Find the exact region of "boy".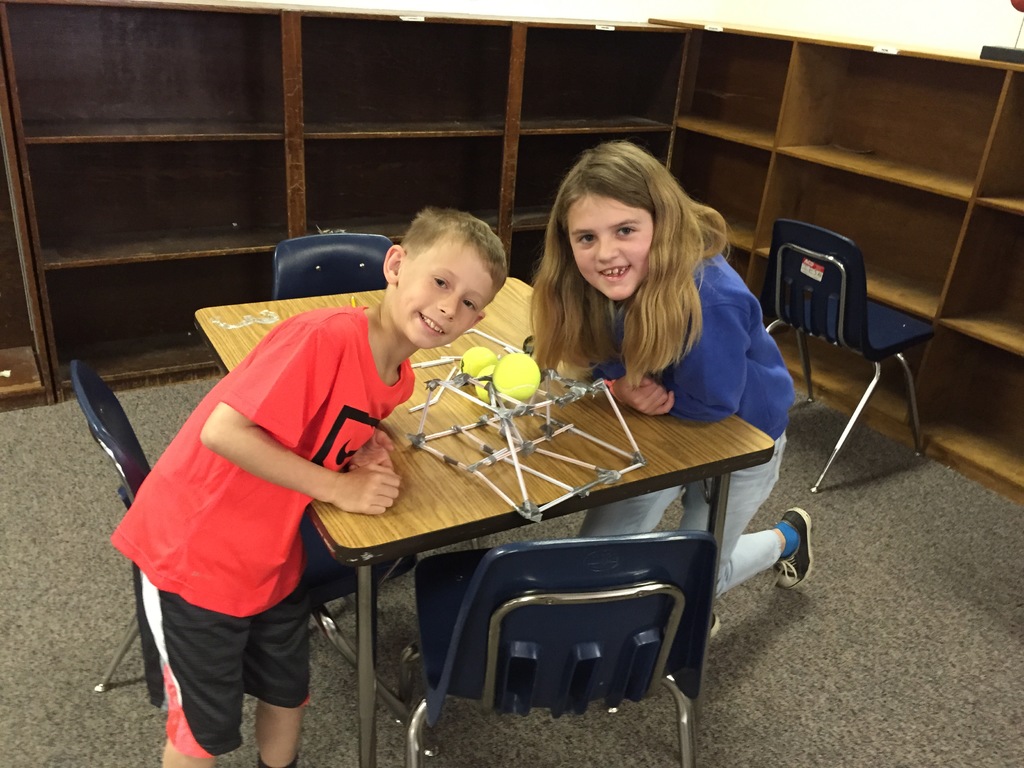
Exact region: pyautogui.locateOnScreen(110, 205, 511, 767).
